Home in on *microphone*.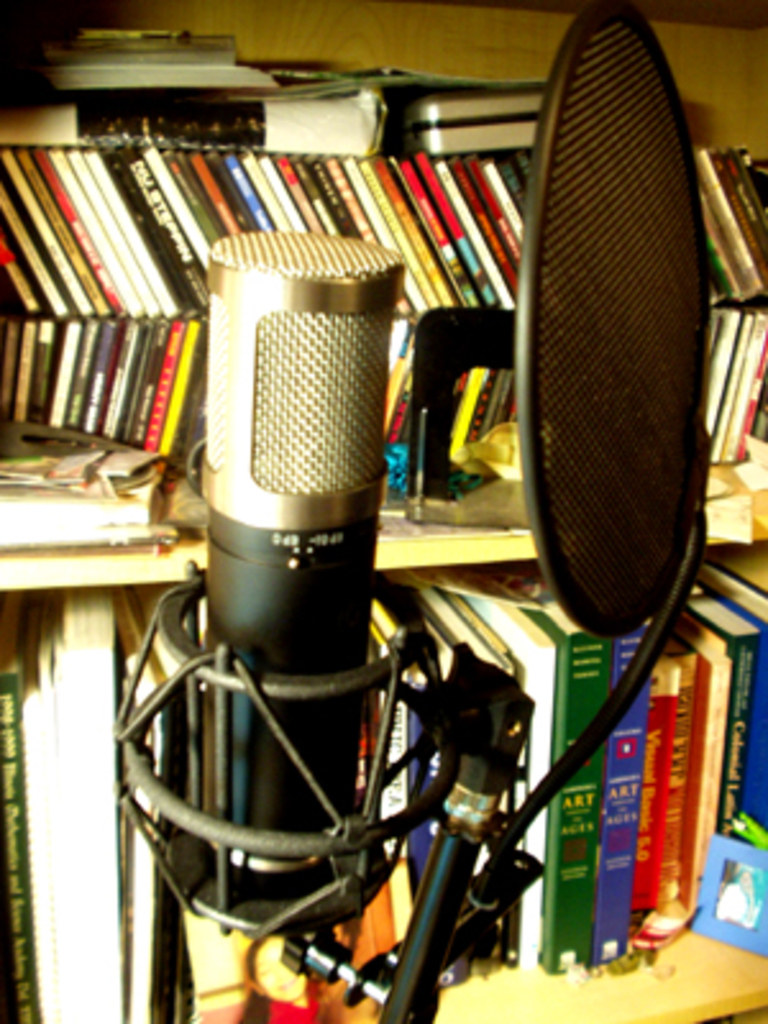
Homed in at x1=159 y1=200 x2=430 y2=865.
